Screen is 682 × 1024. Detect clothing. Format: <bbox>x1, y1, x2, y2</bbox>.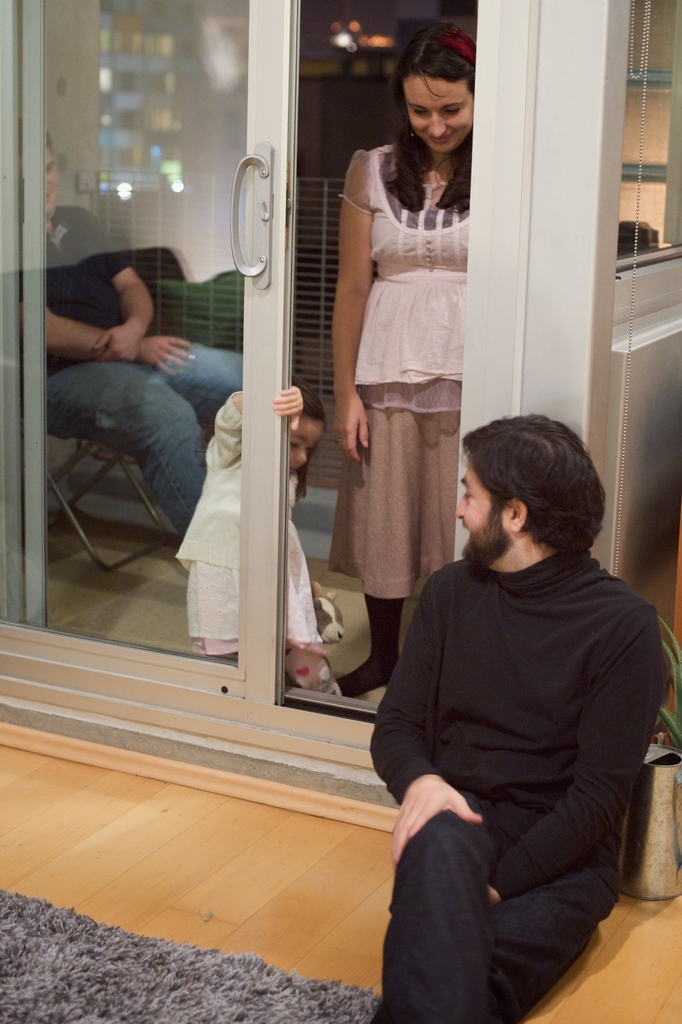
<bbox>336, 152, 487, 559</bbox>.
